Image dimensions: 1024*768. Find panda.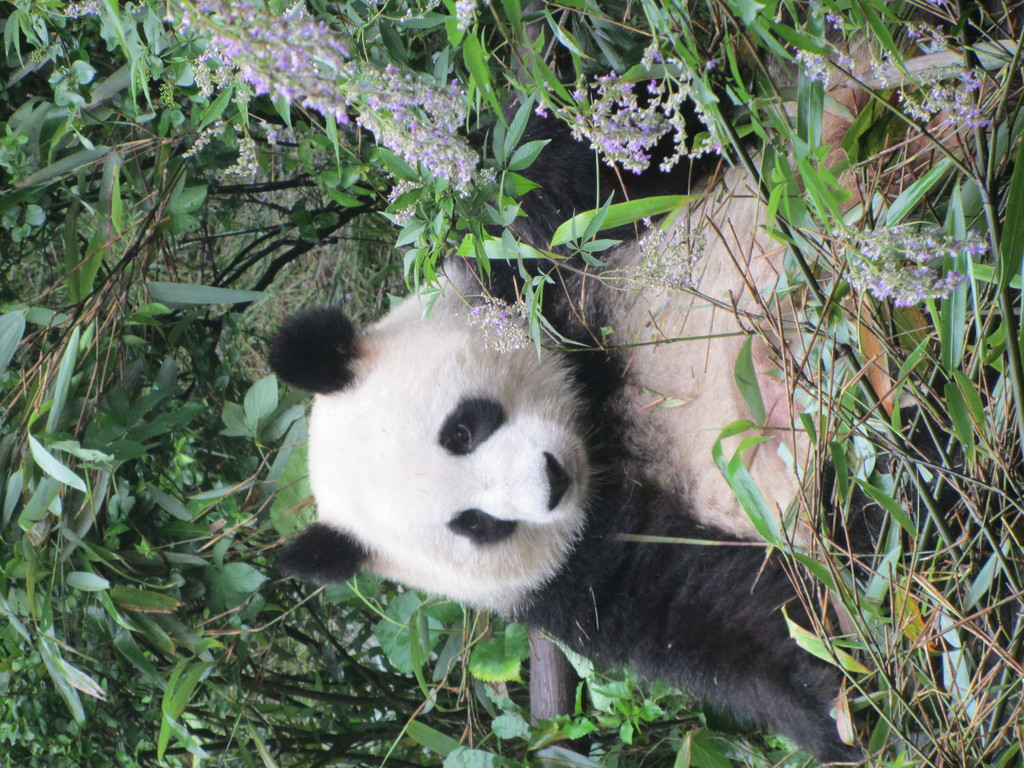
Rect(269, 0, 980, 767).
